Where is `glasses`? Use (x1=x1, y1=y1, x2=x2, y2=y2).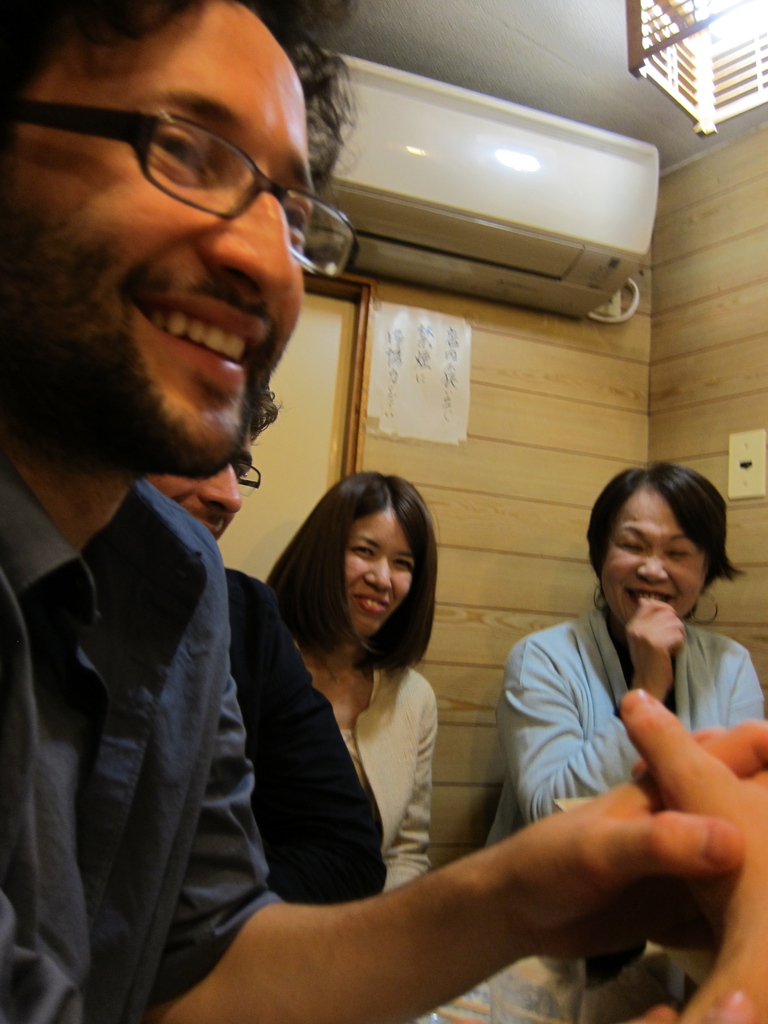
(x1=0, y1=88, x2=356, y2=287).
